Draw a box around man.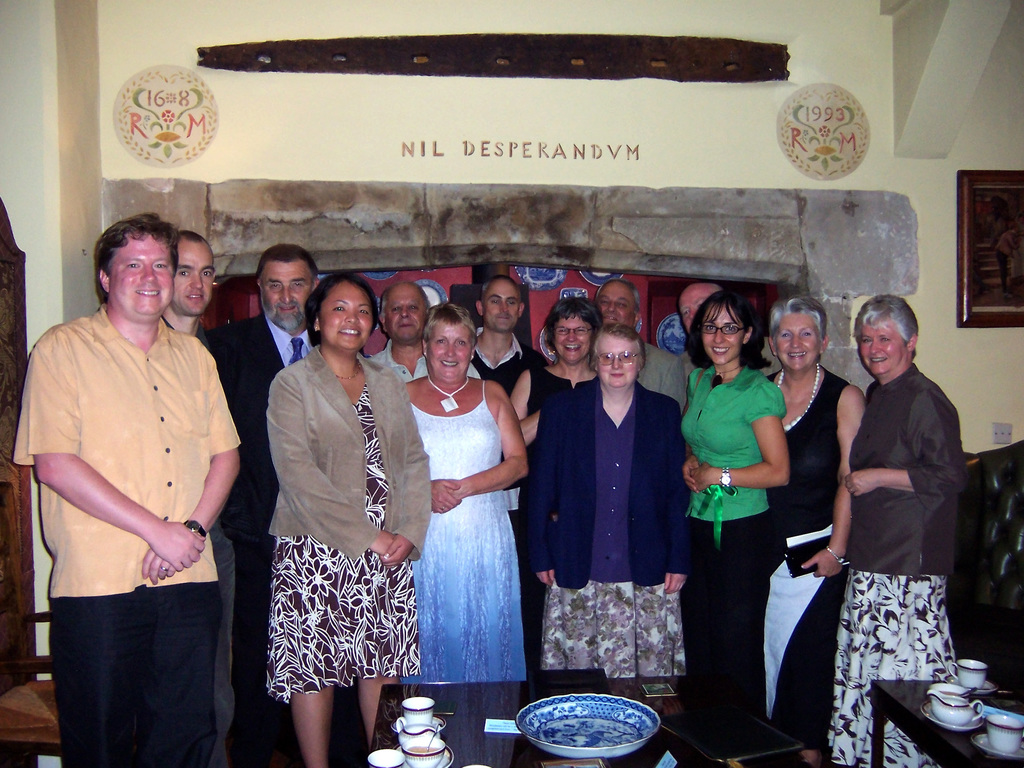
bbox=(597, 275, 684, 403).
